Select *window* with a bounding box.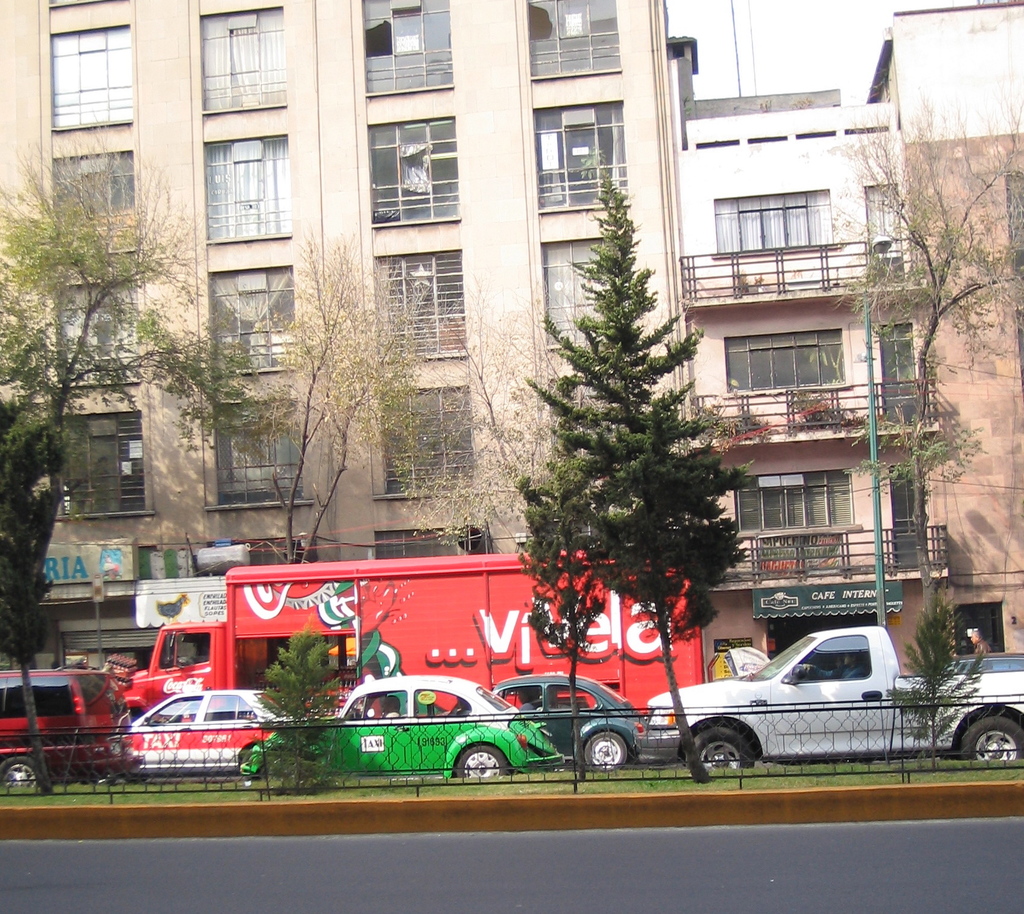
bbox=(494, 684, 541, 710).
